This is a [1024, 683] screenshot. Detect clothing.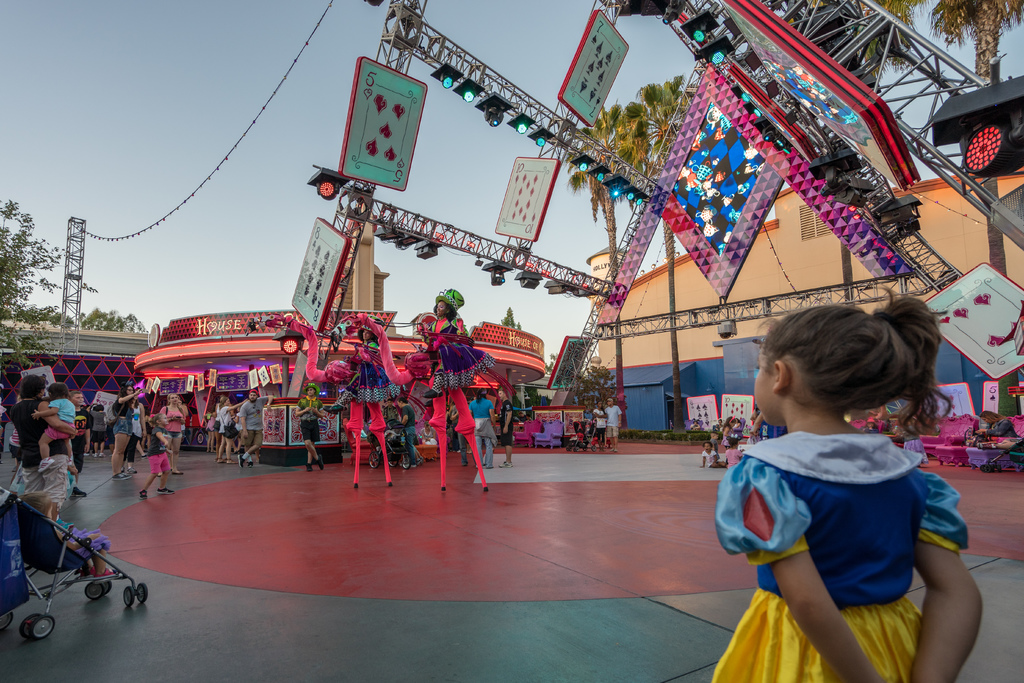
294,395,324,445.
